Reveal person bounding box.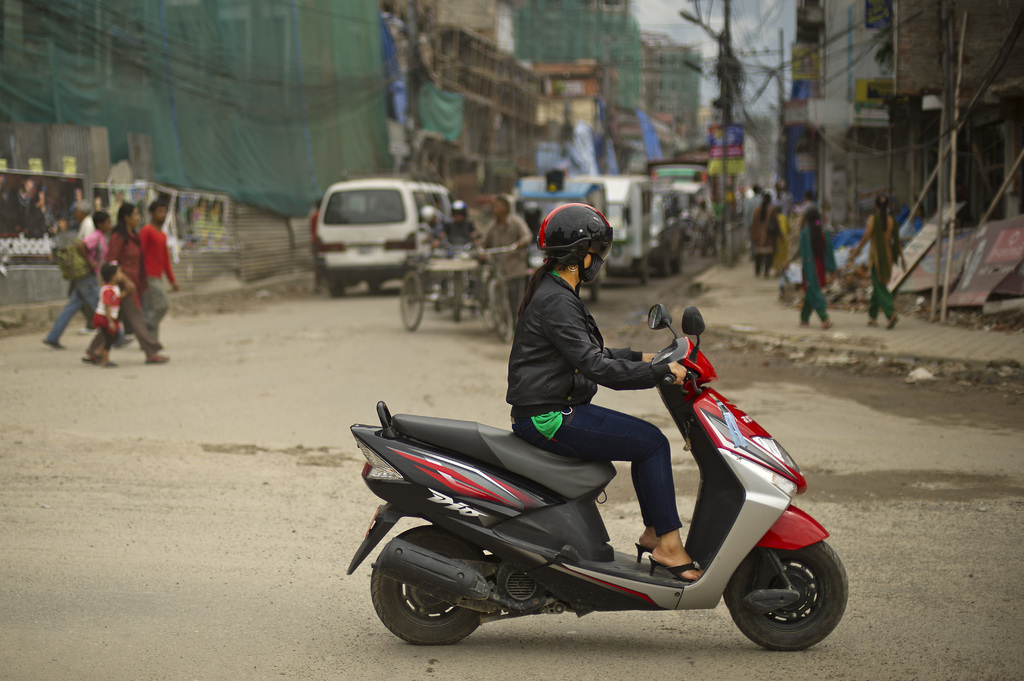
Revealed: (90,260,124,356).
